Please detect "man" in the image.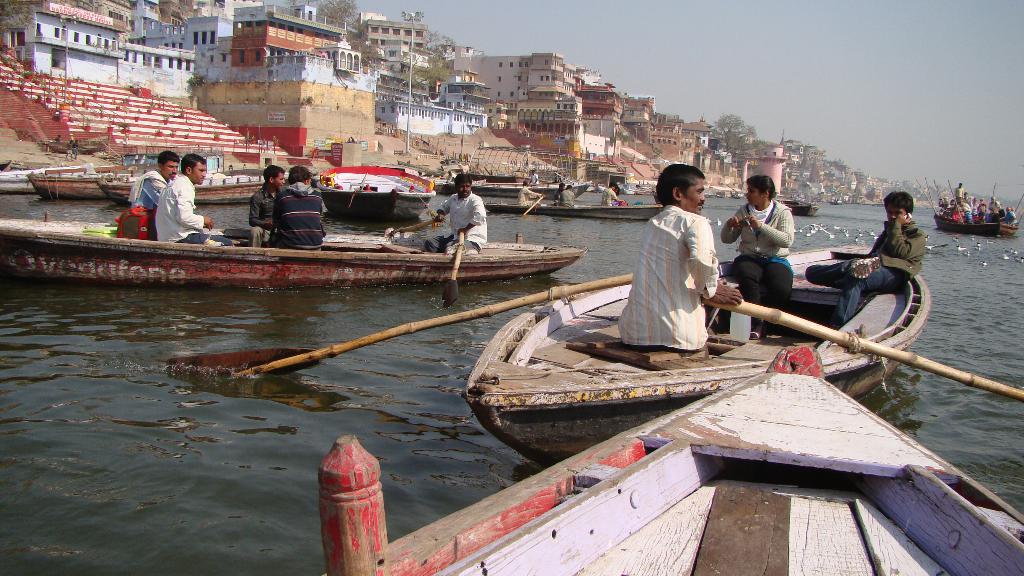
(250, 160, 286, 244).
